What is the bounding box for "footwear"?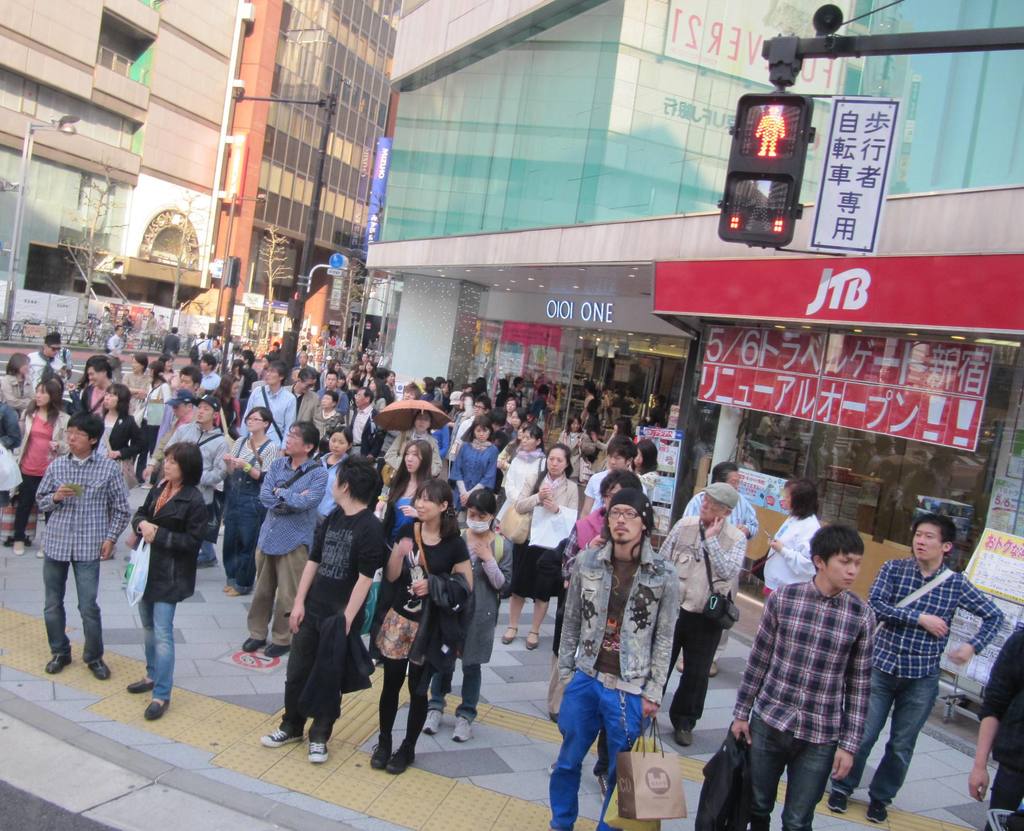
{"x1": 676, "y1": 656, "x2": 686, "y2": 678}.
